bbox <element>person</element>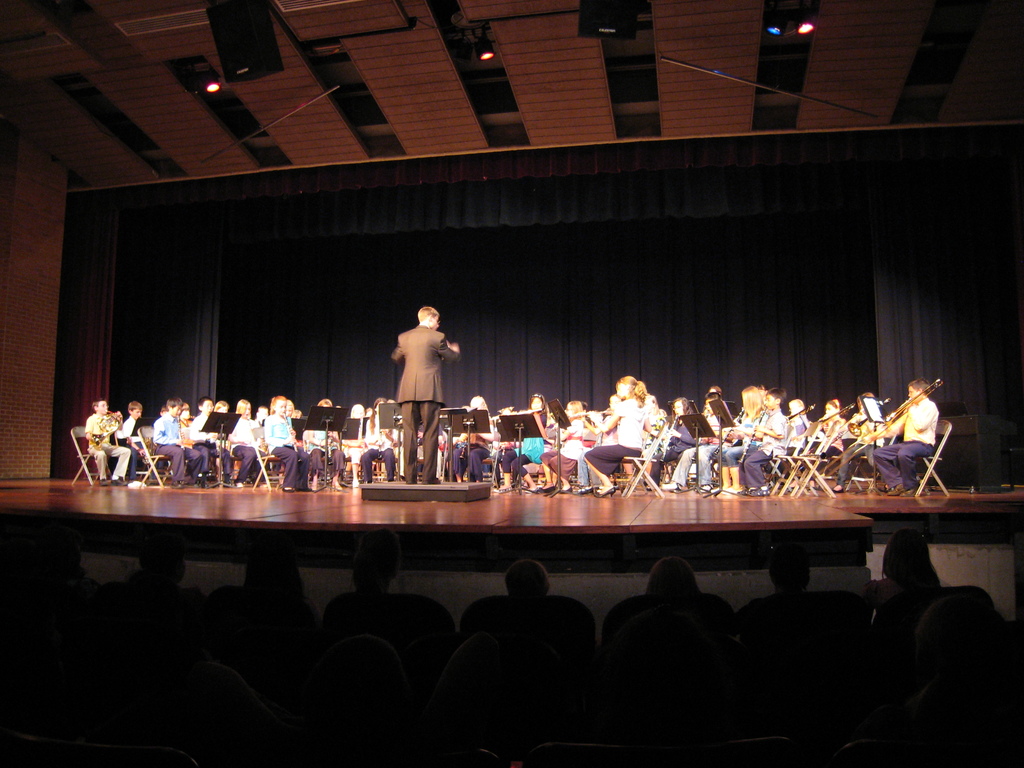
[x1=192, y1=396, x2=232, y2=486]
